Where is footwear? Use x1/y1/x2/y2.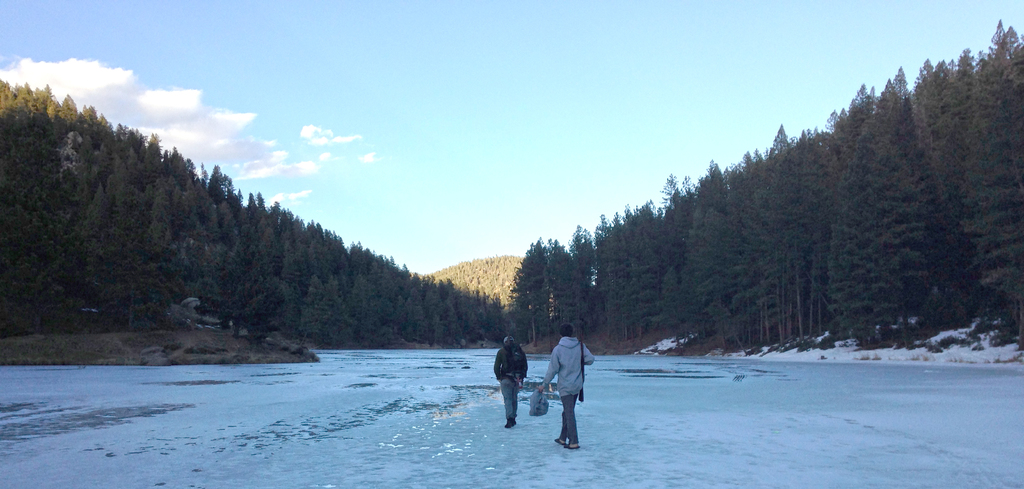
502/418/513/435.
